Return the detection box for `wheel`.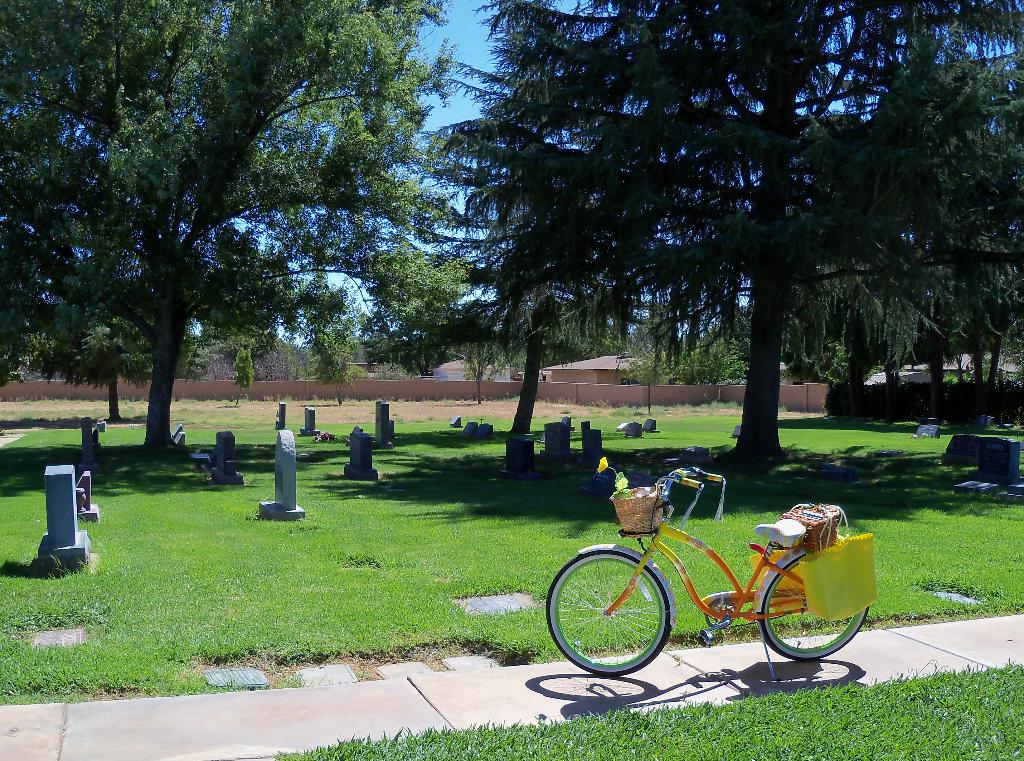
545:544:671:675.
